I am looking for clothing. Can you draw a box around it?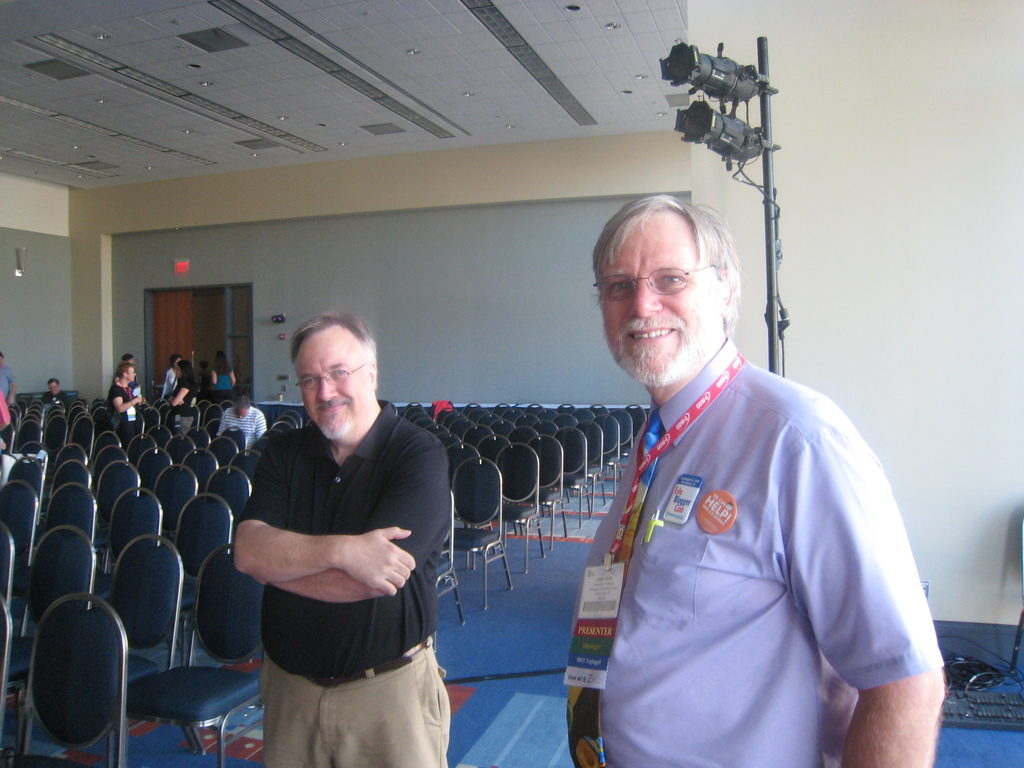
Sure, the bounding box is crop(213, 406, 265, 454).
